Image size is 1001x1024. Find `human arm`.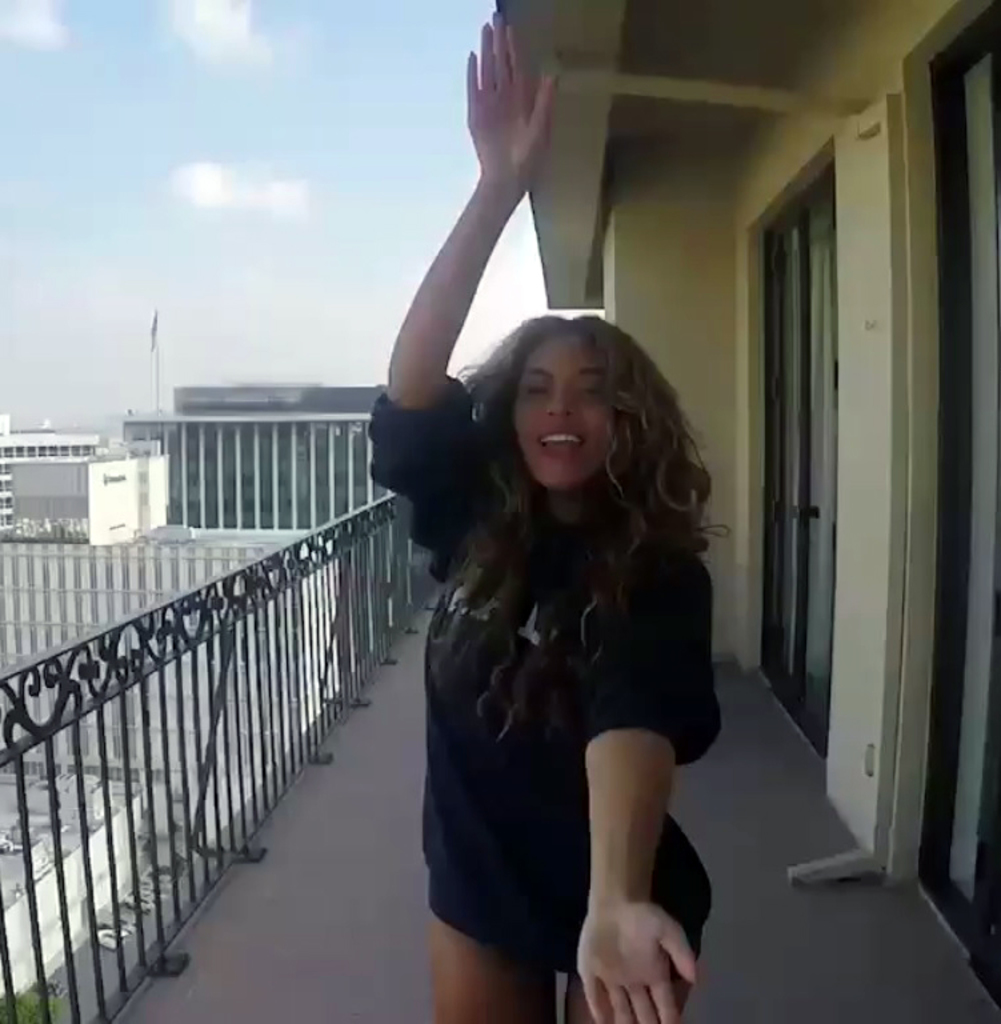
367,59,557,469.
